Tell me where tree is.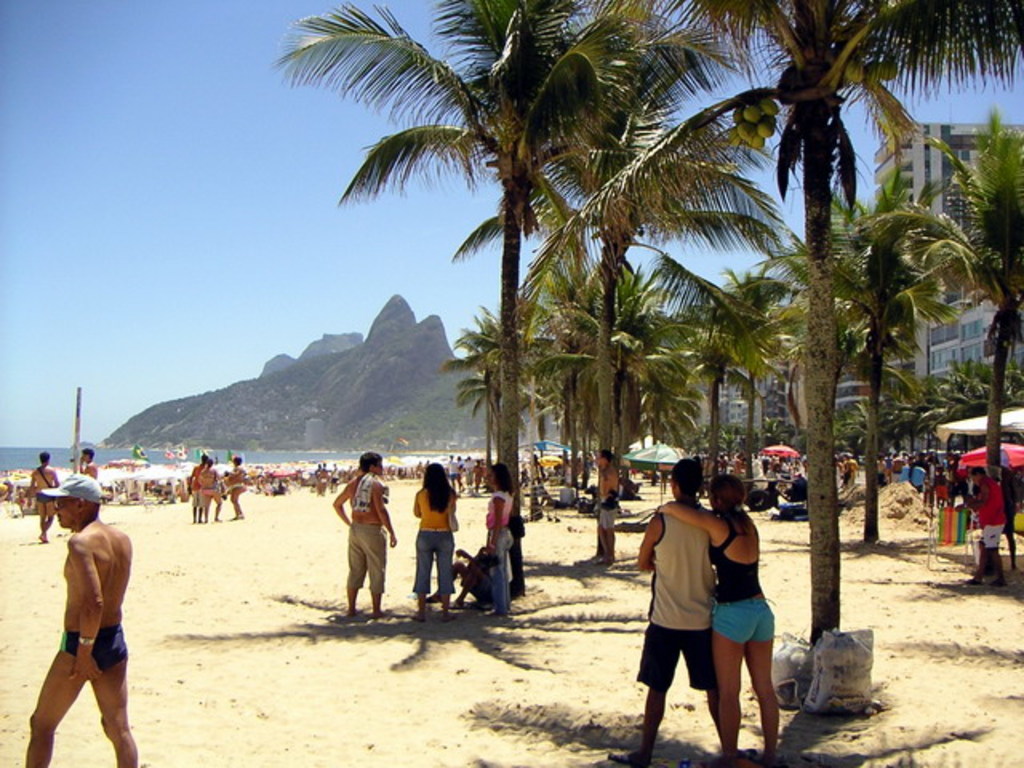
tree is at 642:232:834:530.
